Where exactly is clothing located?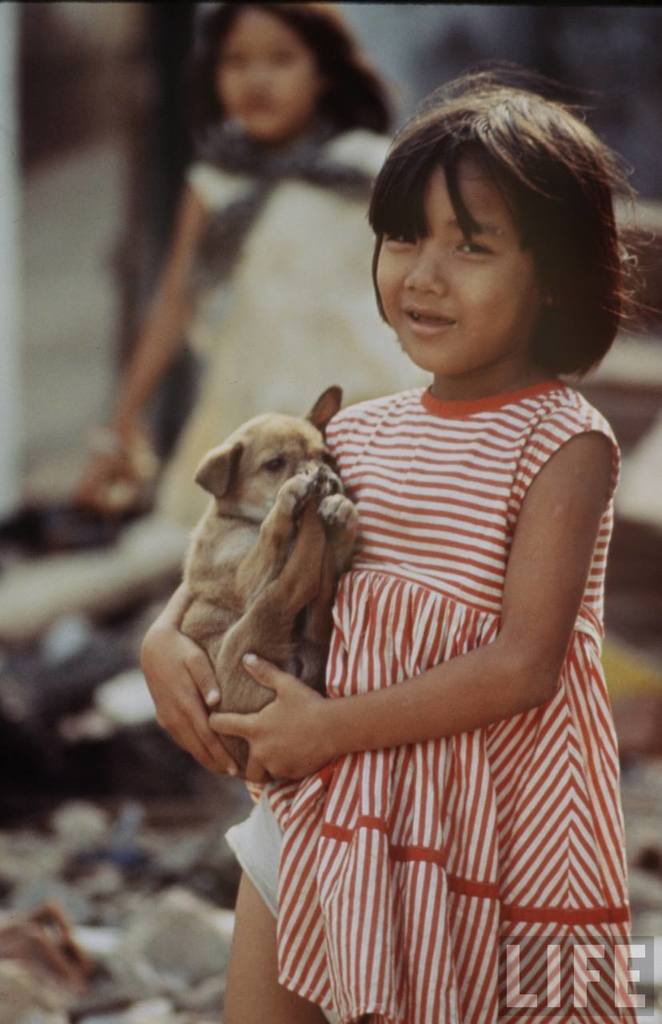
Its bounding box is 319 364 644 1023.
